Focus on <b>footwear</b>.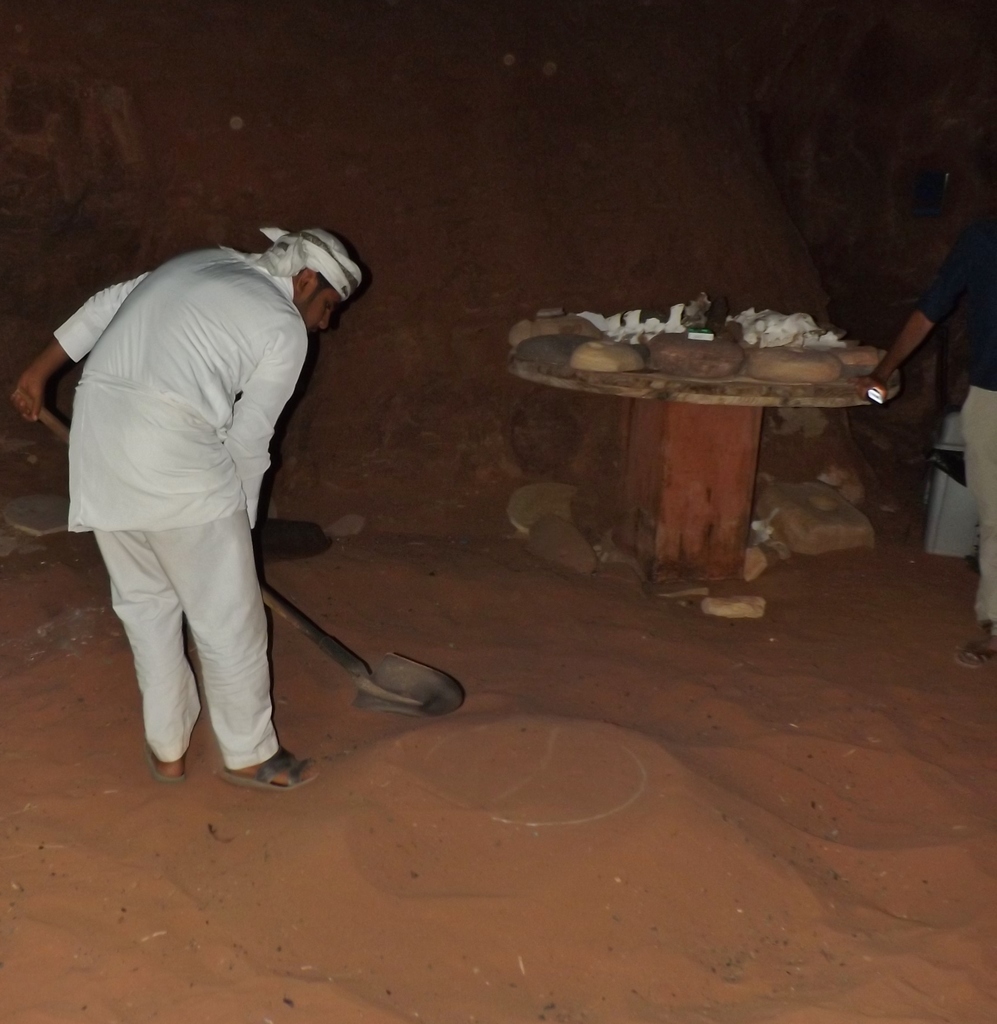
Focused at {"left": 143, "top": 739, "right": 191, "bottom": 788}.
